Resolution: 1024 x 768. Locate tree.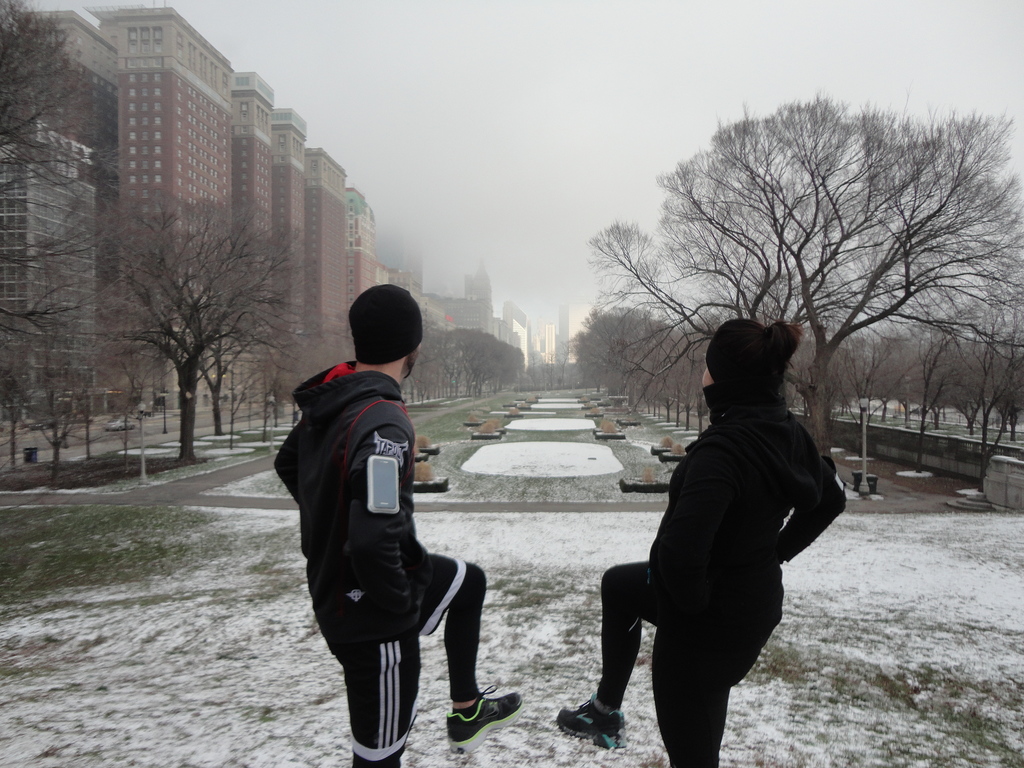
x1=484 y1=337 x2=523 y2=384.
